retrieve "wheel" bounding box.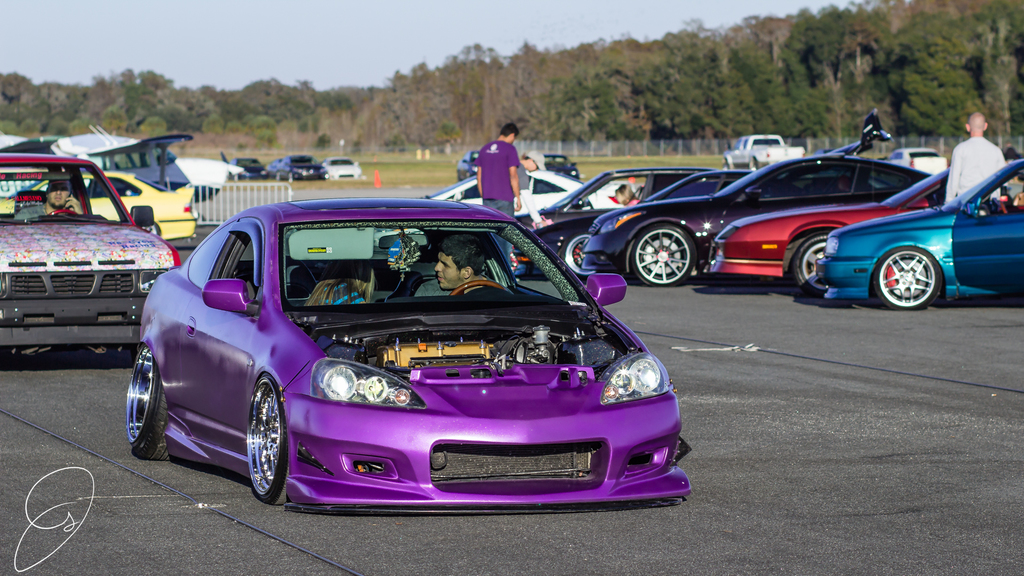
Bounding box: bbox(47, 206, 81, 215).
